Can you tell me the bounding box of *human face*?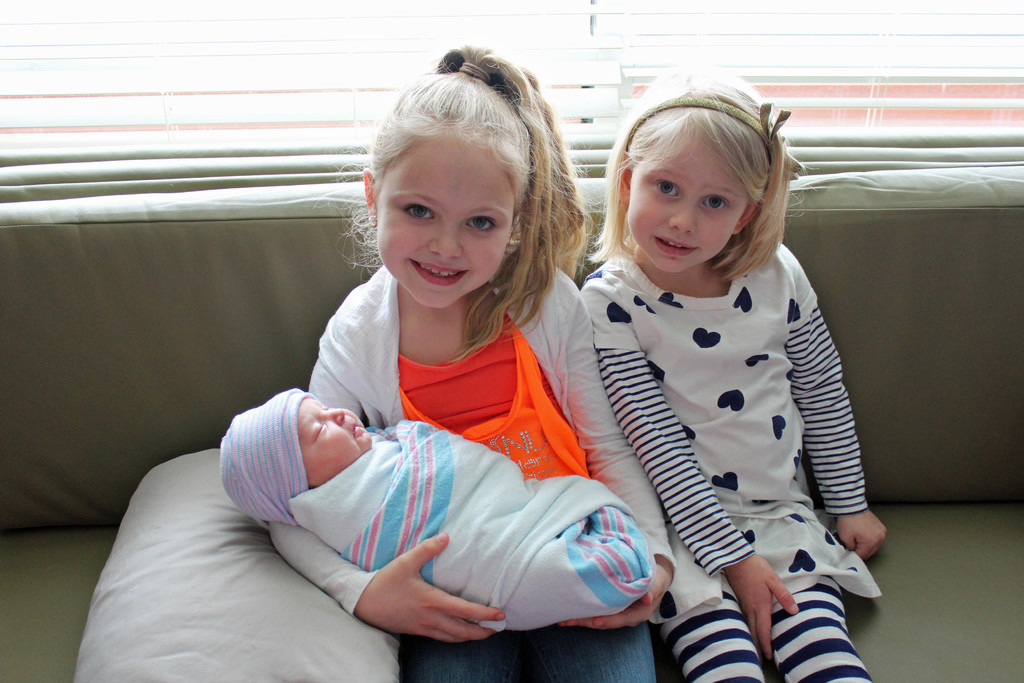
<bbox>292, 388, 378, 479</bbox>.
